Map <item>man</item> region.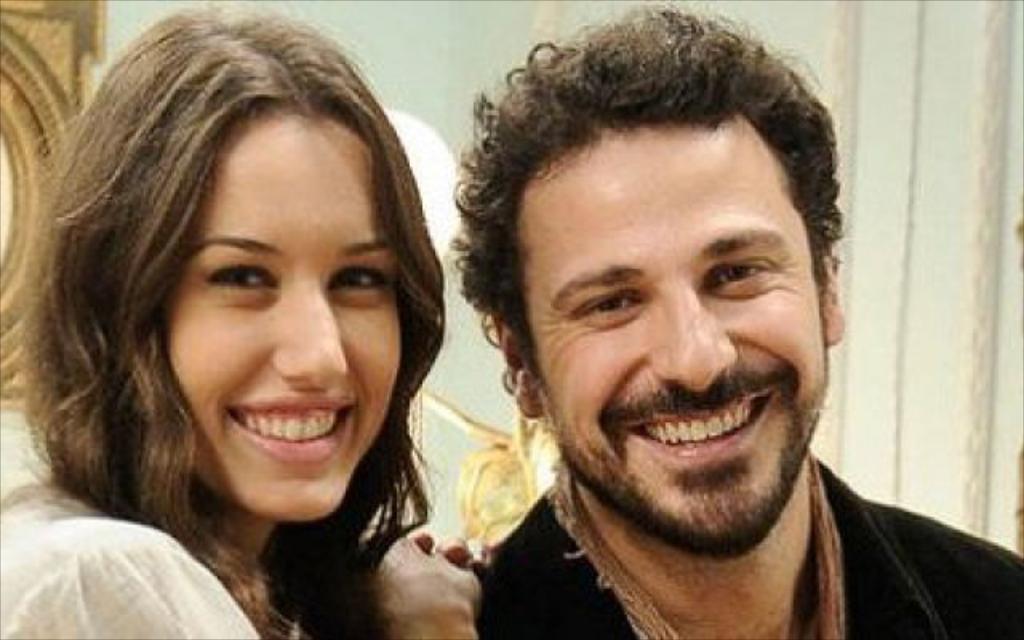
Mapped to <box>379,14,1022,639</box>.
